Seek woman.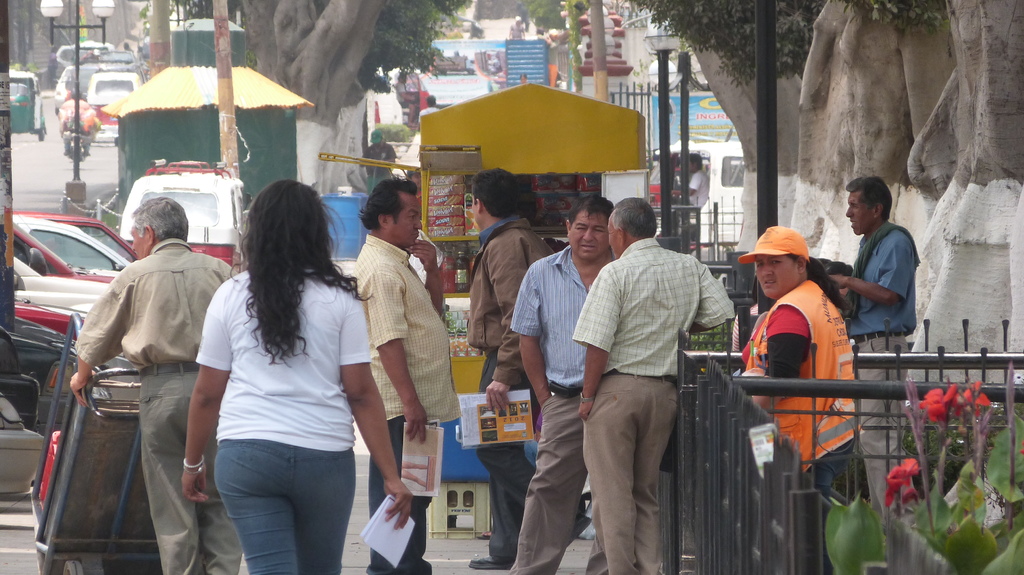
(729, 221, 868, 497).
